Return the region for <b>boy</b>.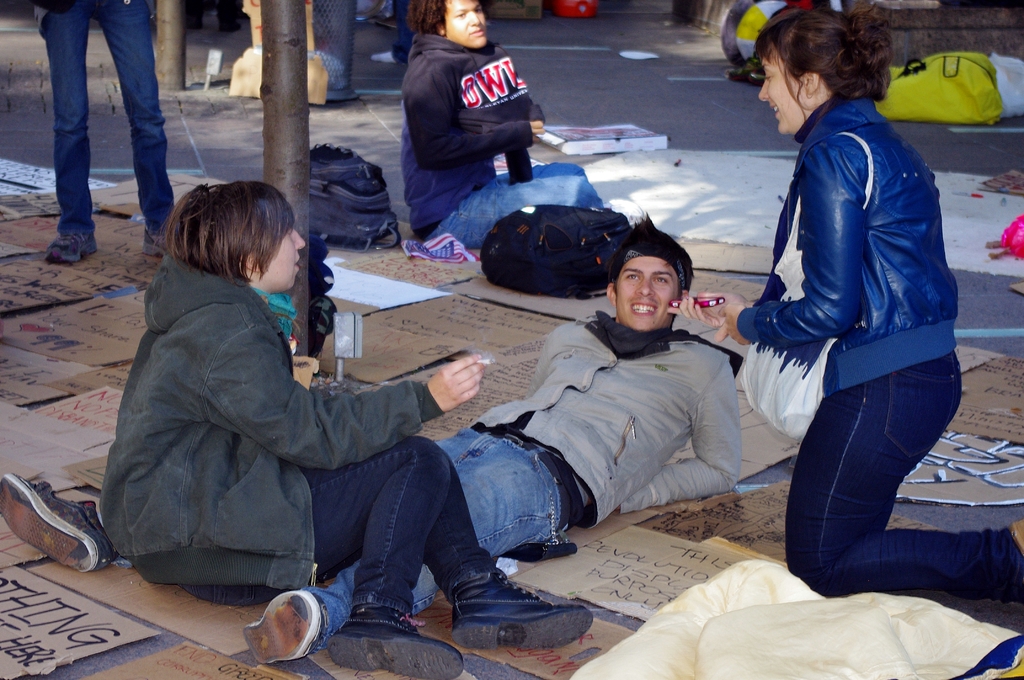
box(0, 209, 743, 655).
